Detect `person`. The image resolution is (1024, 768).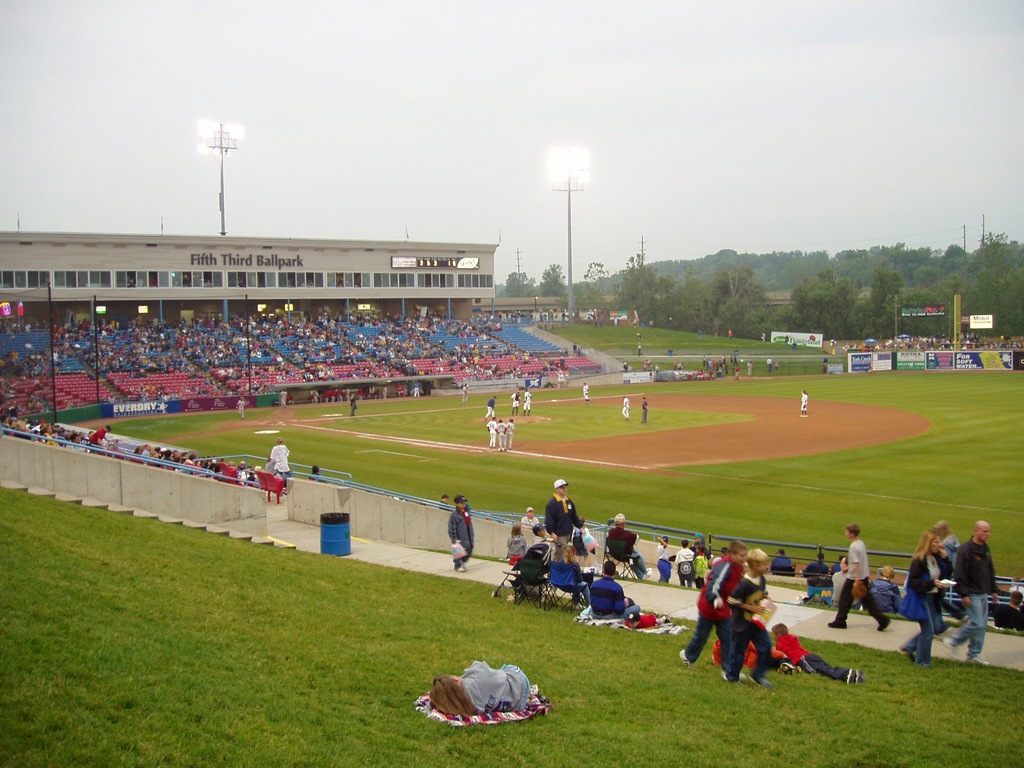
<region>724, 547, 776, 685</region>.
